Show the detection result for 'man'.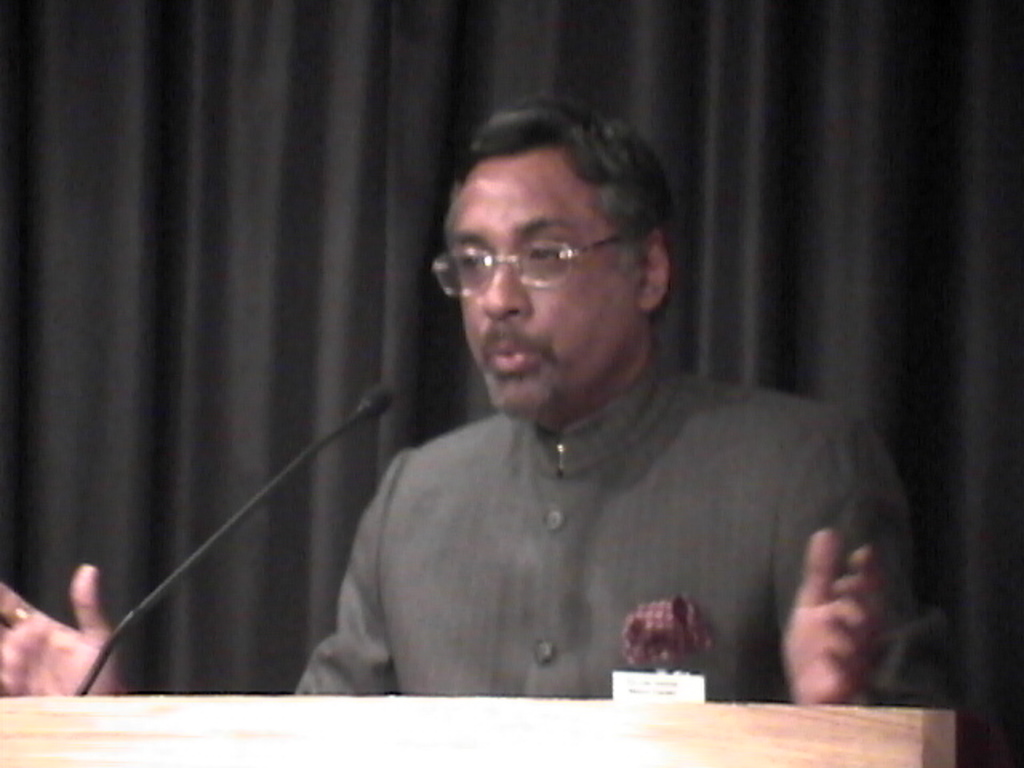
<bbox>0, 93, 942, 702</bbox>.
